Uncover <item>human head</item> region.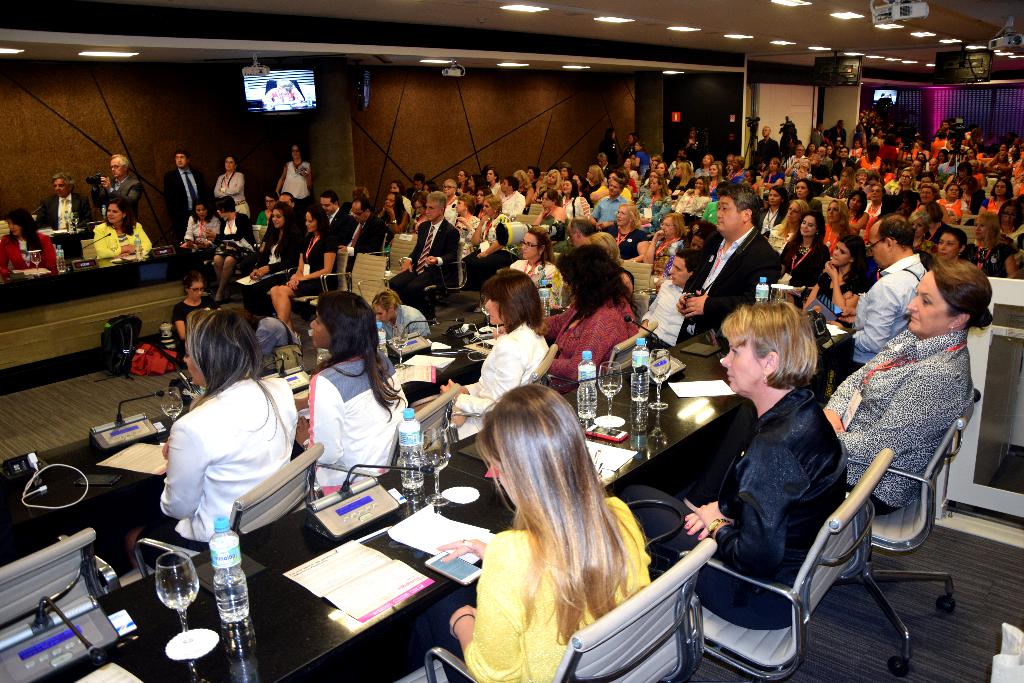
Uncovered: [left=699, top=154, right=712, bottom=165].
